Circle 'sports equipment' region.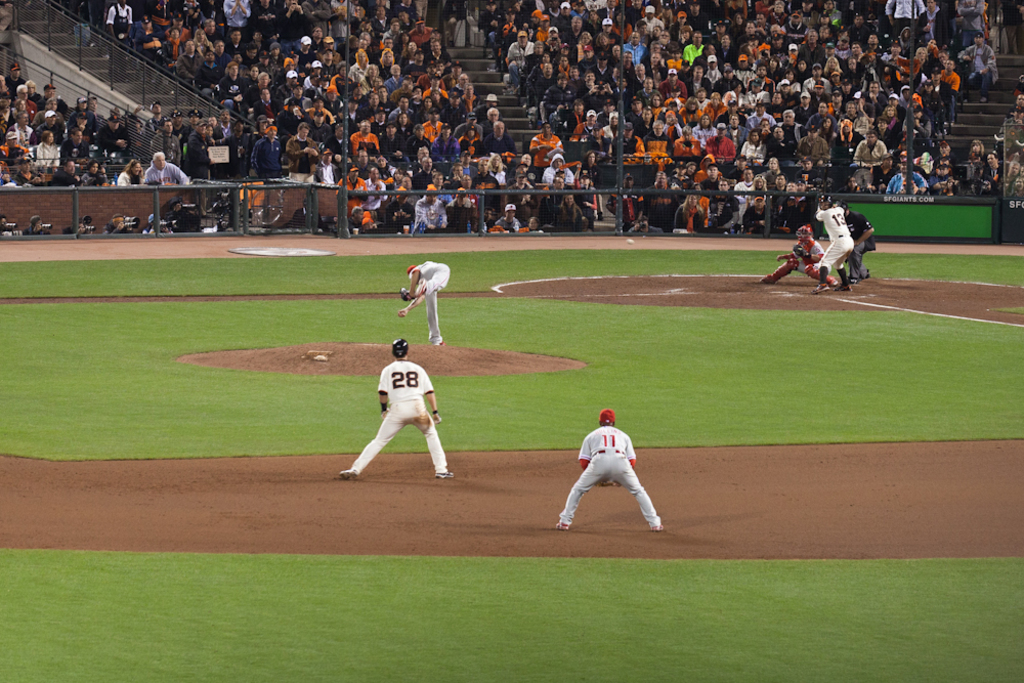
Region: 836/201/850/217.
